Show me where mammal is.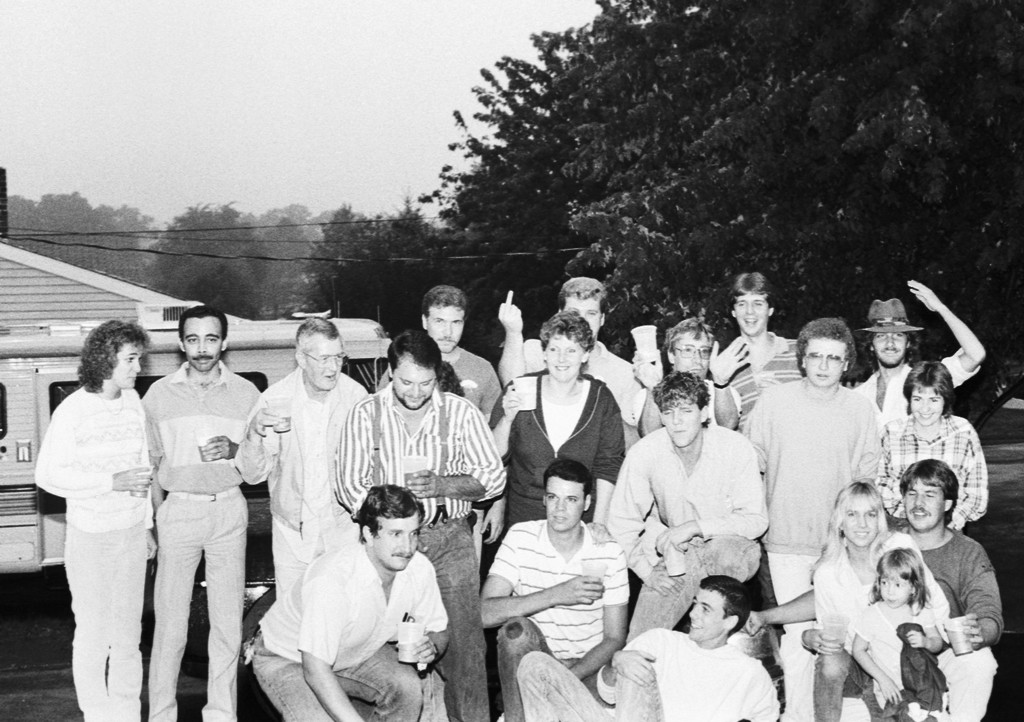
mammal is at left=728, top=271, right=805, bottom=429.
